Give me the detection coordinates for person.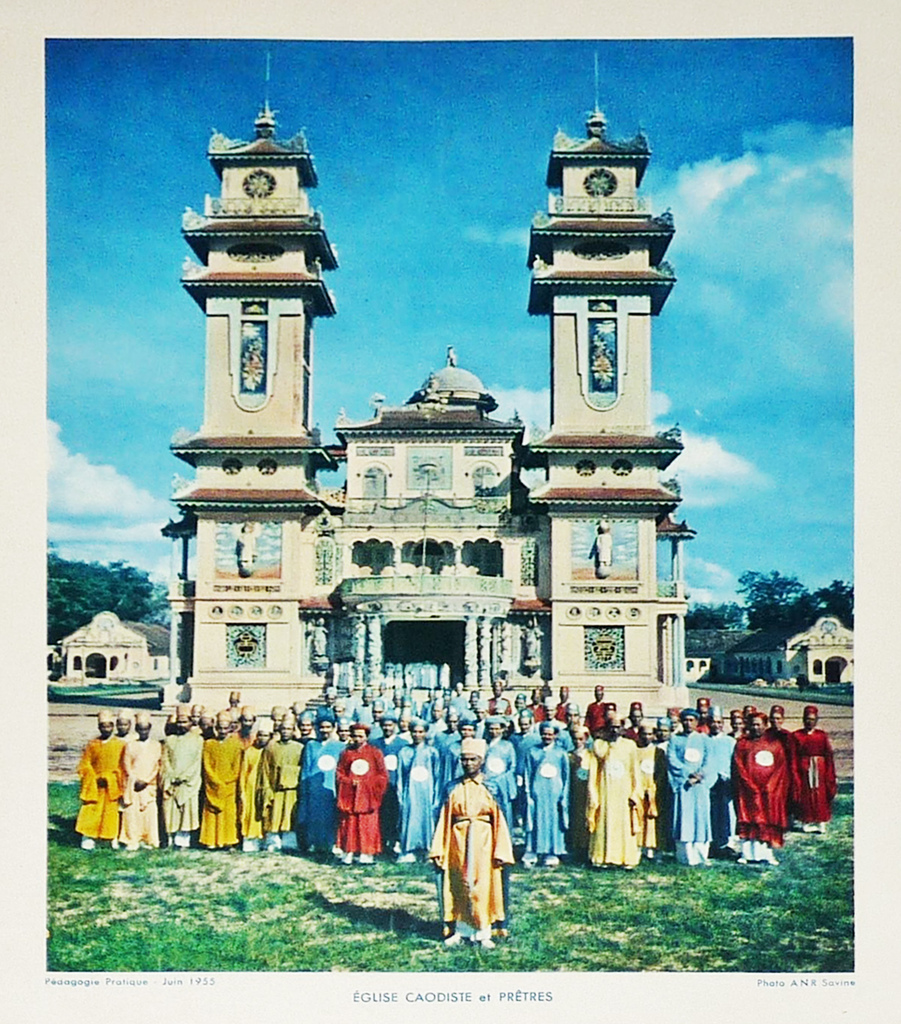
[580, 715, 648, 869].
